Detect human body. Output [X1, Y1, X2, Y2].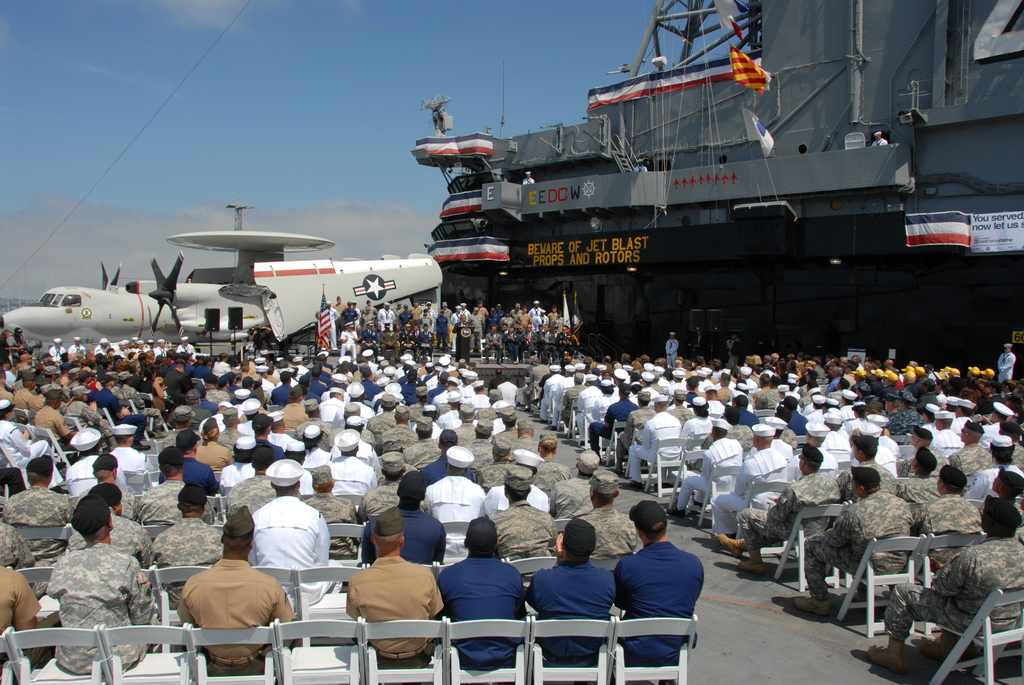
[867, 537, 1023, 673].
